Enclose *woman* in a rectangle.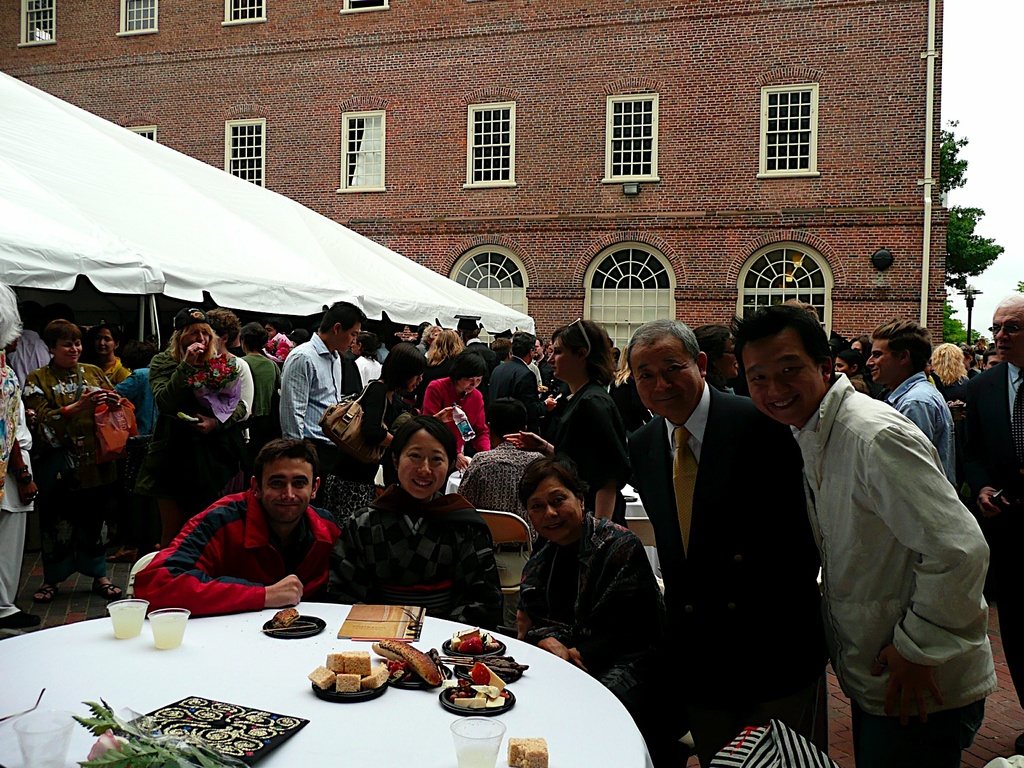
[850, 332, 876, 361].
